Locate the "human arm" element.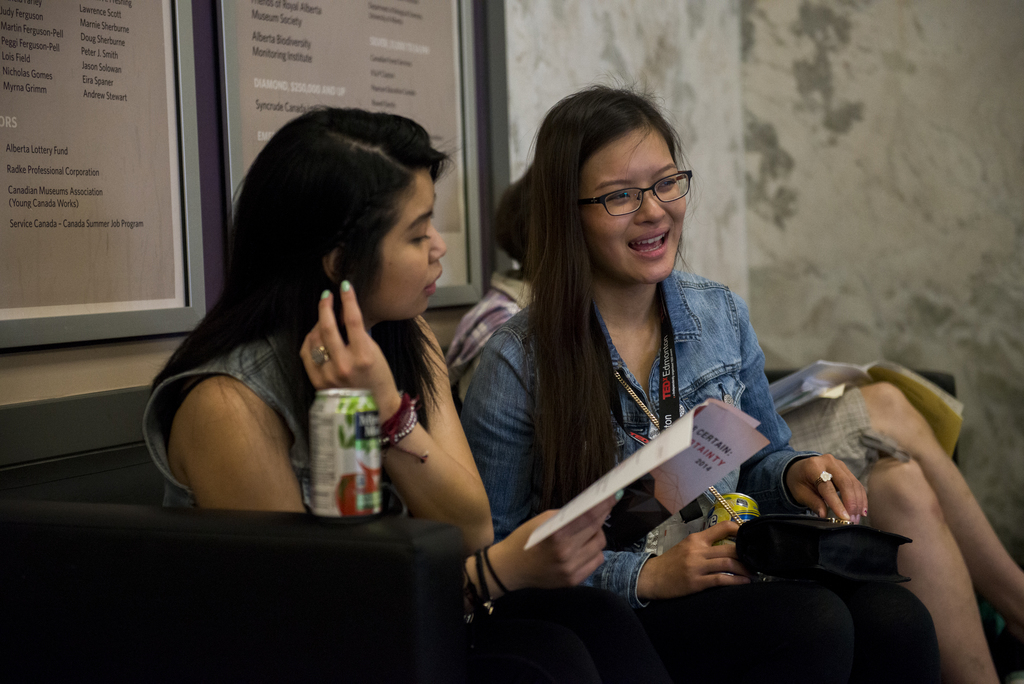
Element bbox: select_region(187, 355, 322, 528).
